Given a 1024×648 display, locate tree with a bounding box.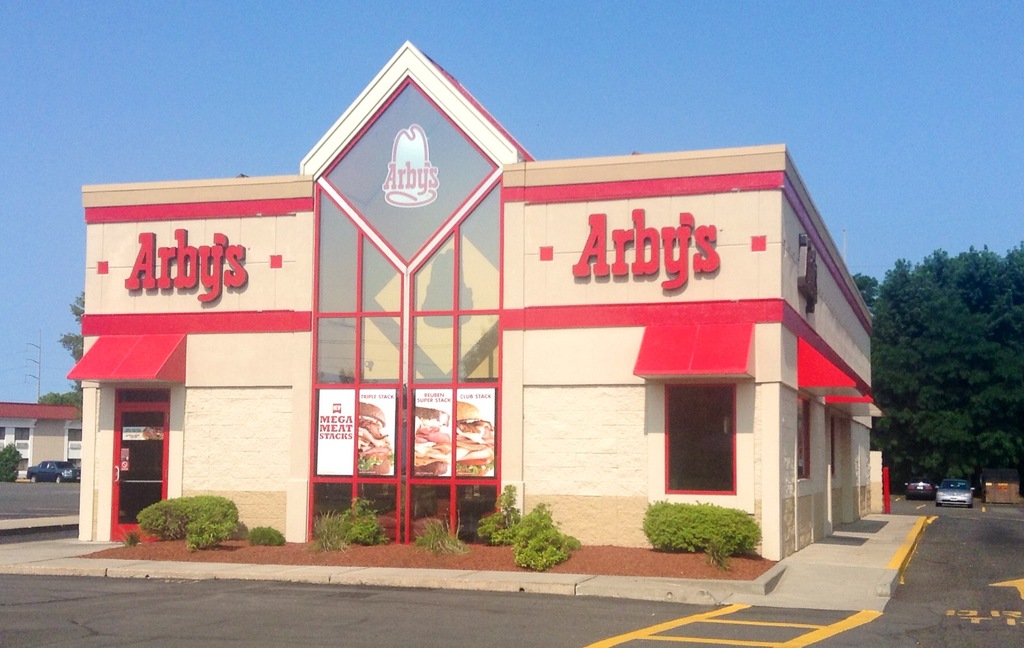
Located: (left=36, top=392, right=59, bottom=403).
